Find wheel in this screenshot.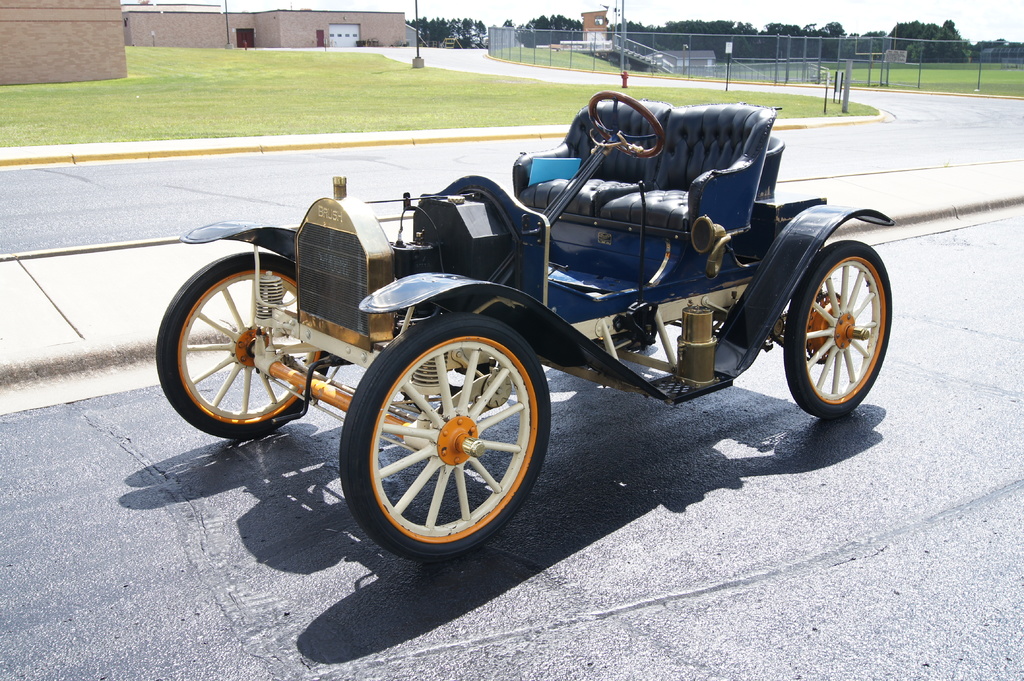
The bounding box for wheel is (589,90,665,158).
